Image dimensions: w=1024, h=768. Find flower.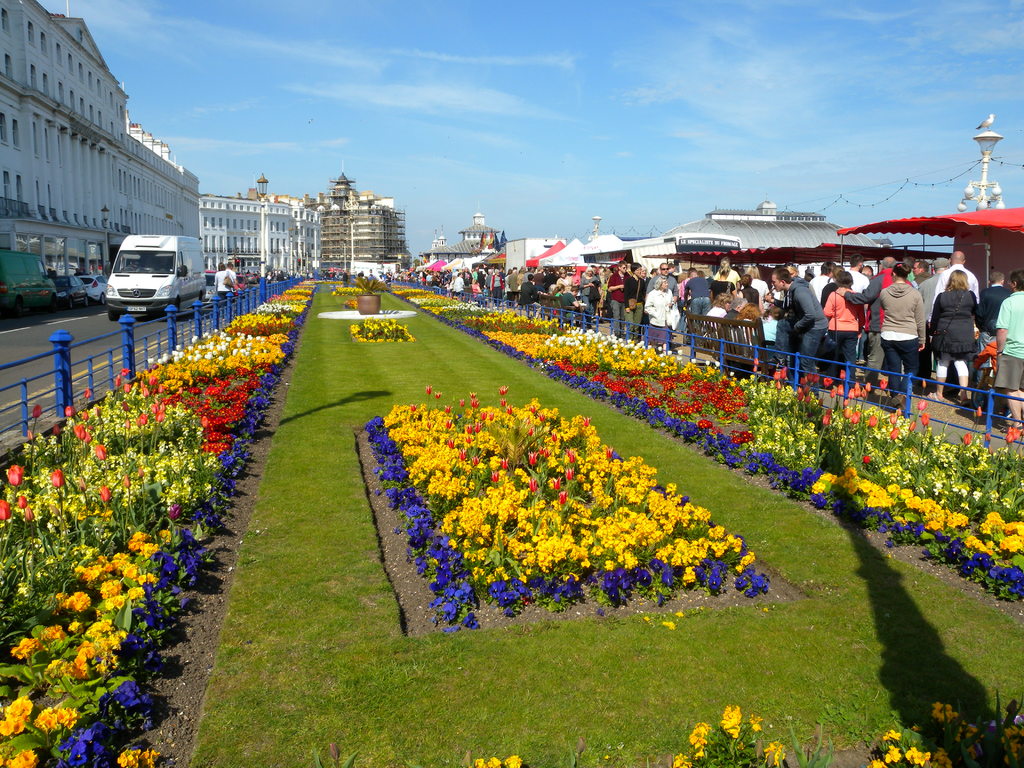
bbox=(122, 397, 127, 412).
